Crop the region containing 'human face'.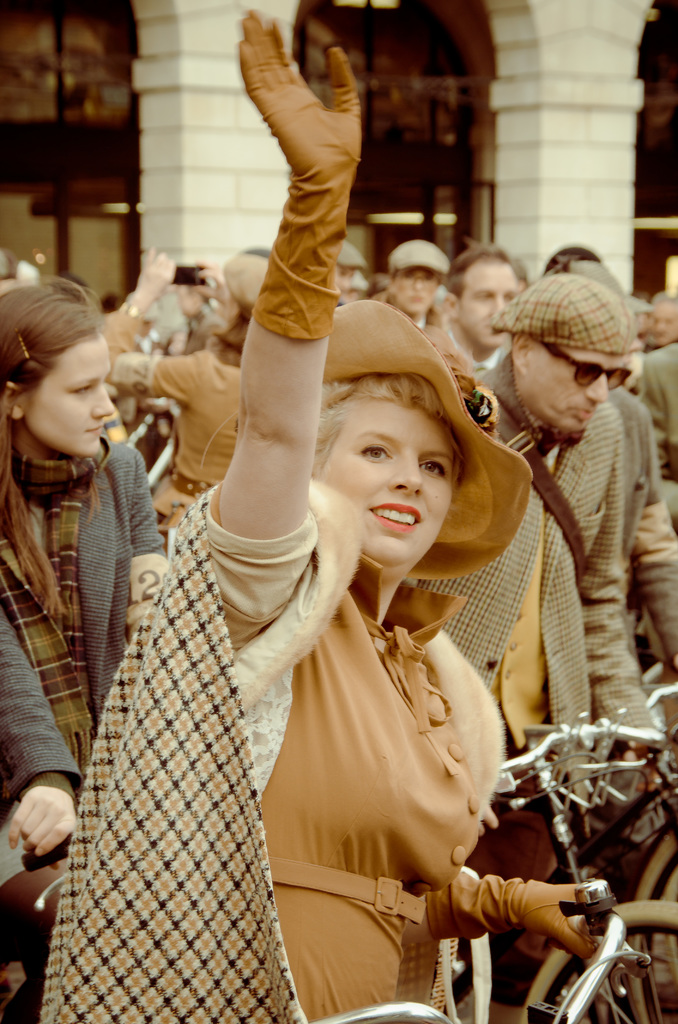
Crop region: left=394, top=265, right=440, bottom=316.
